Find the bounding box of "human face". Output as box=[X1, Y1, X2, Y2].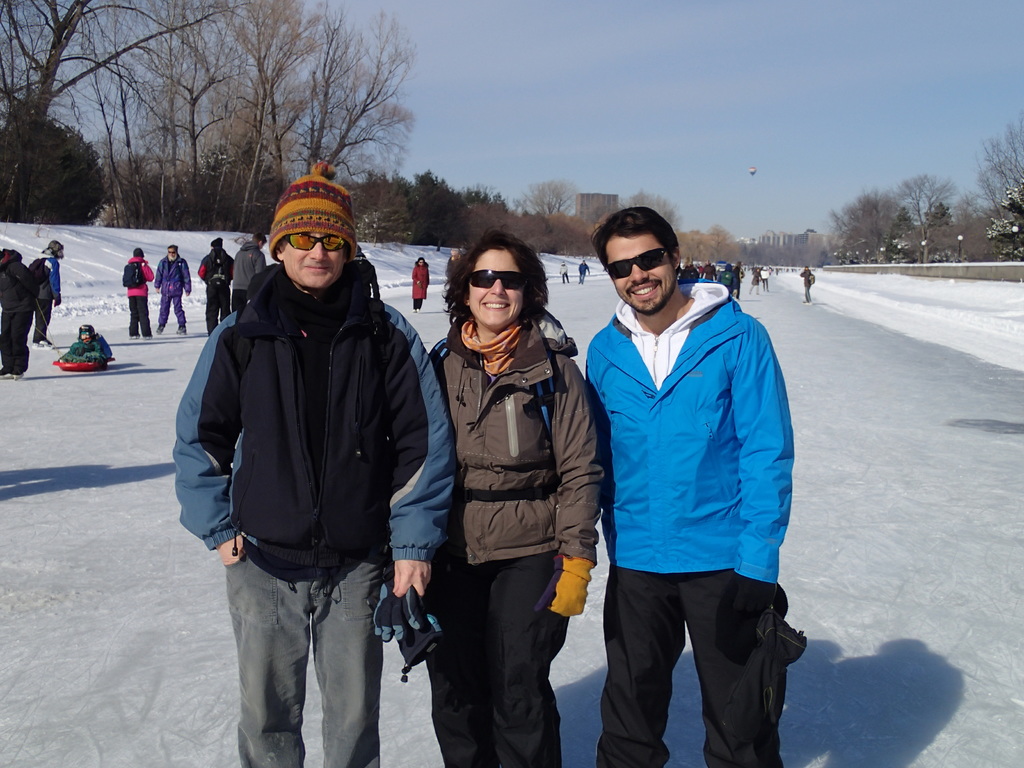
box=[605, 236, 675, 308].
